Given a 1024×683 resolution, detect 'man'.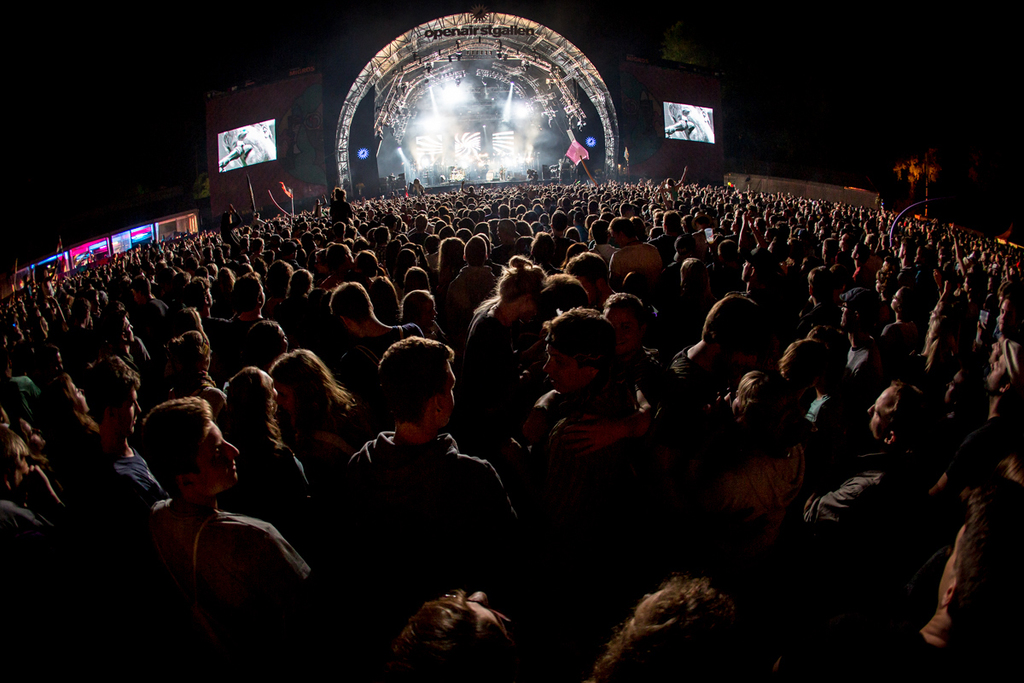
detection(318, 330, 526, 629).
